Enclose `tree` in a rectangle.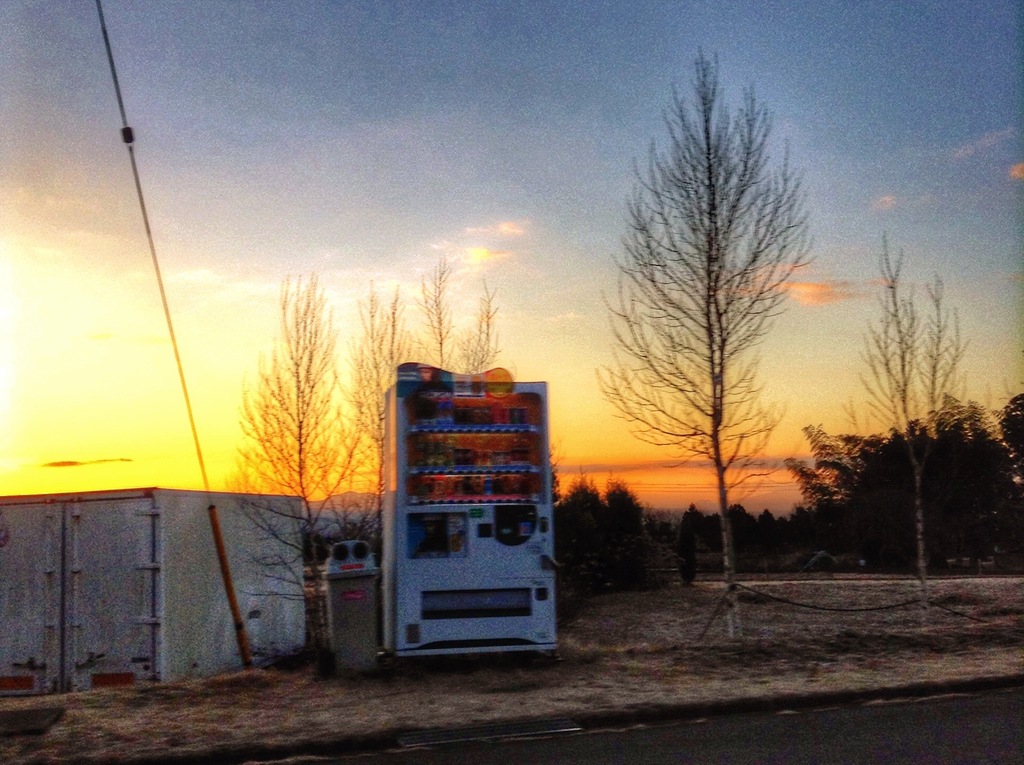
x1=607, y1=479, x2=648, y2=568.
